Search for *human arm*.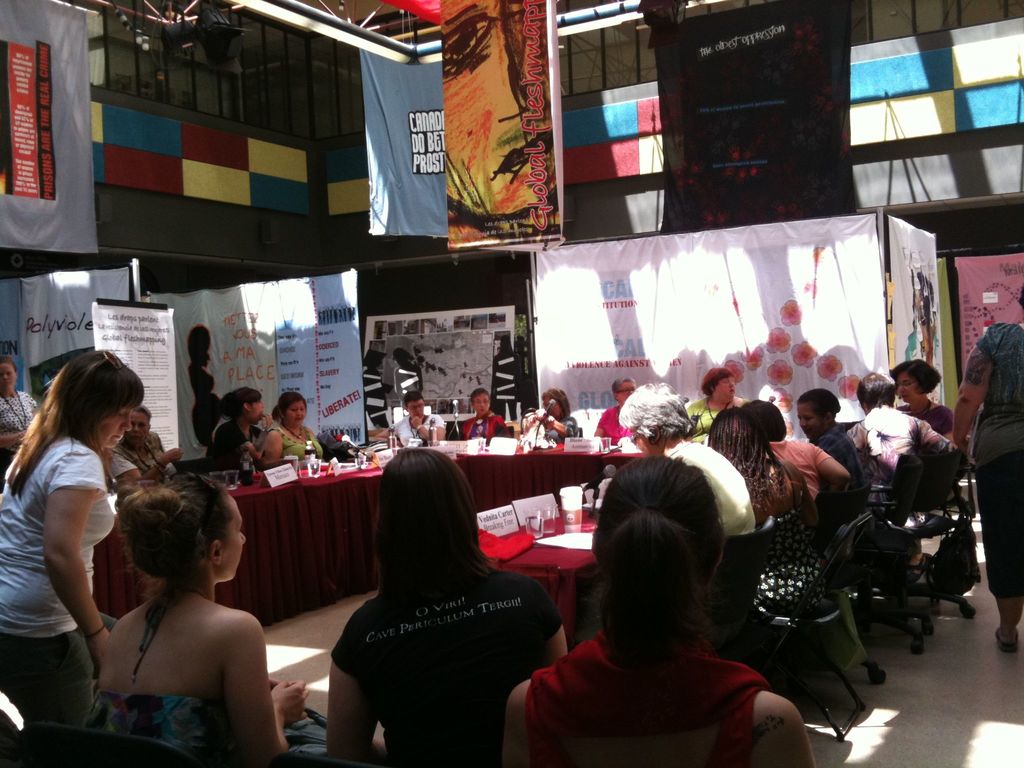
Found at left=812, top=442, right=854, bottom=484.
